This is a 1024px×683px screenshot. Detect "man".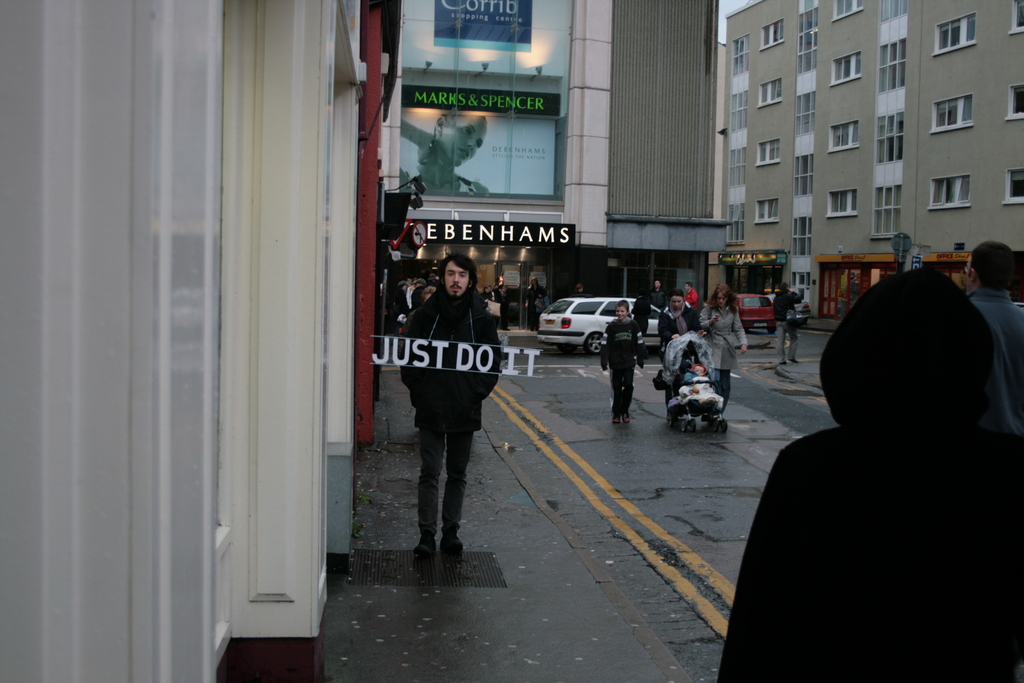
[772,283,803,364].
